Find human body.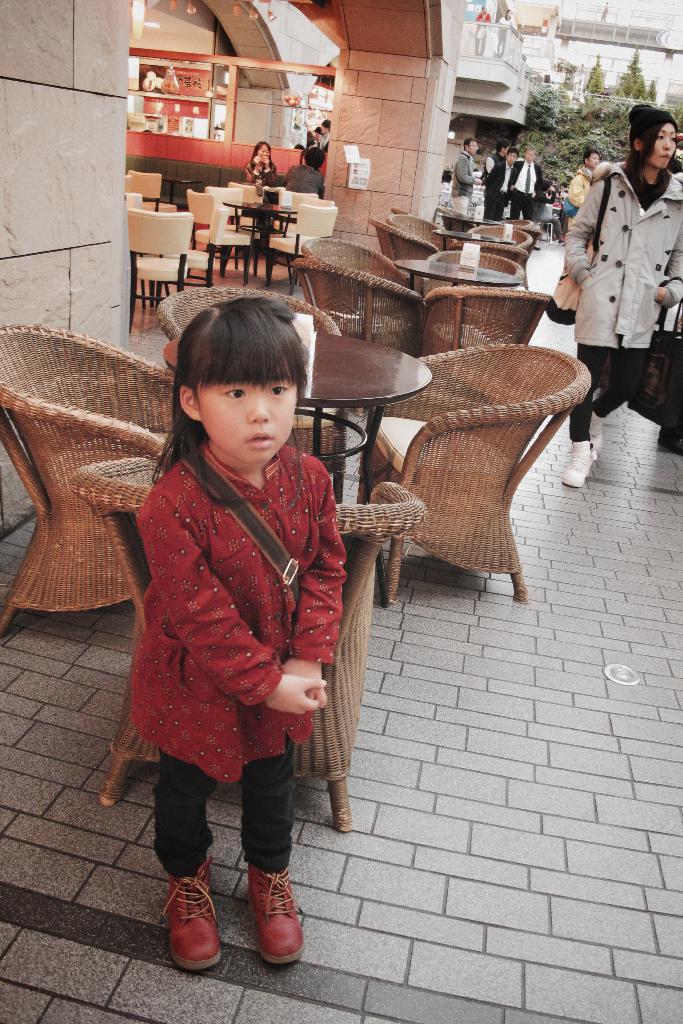
[447,154,483,209].
